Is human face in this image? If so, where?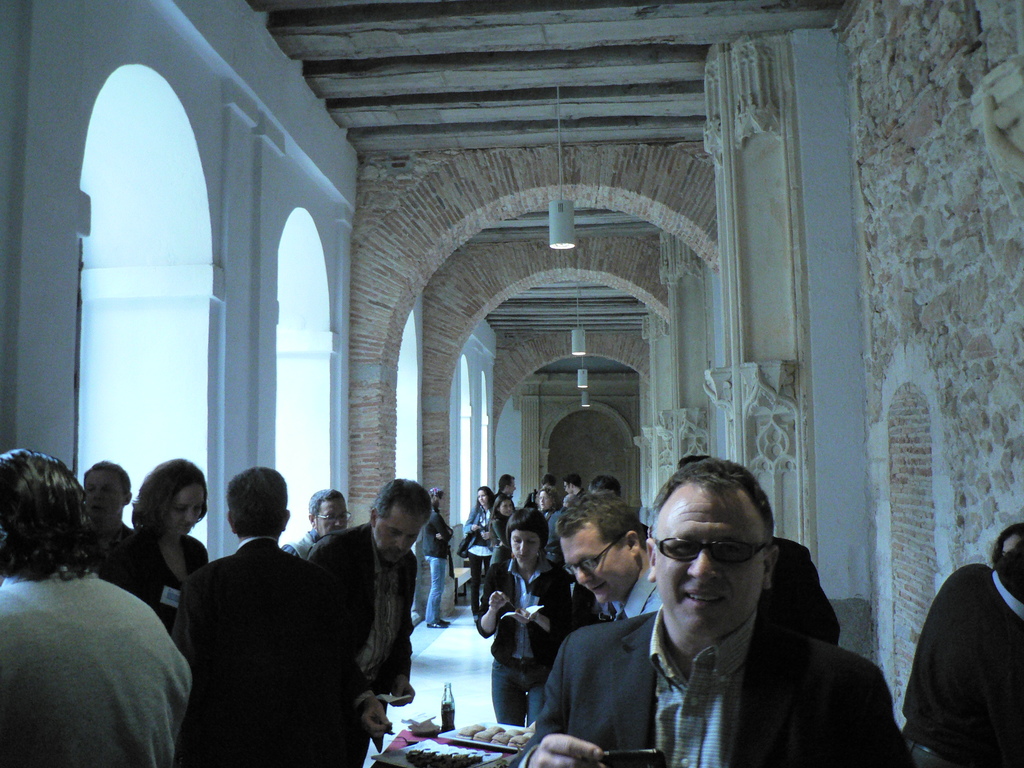
Yes, at region(652, 493, 770, 632).
